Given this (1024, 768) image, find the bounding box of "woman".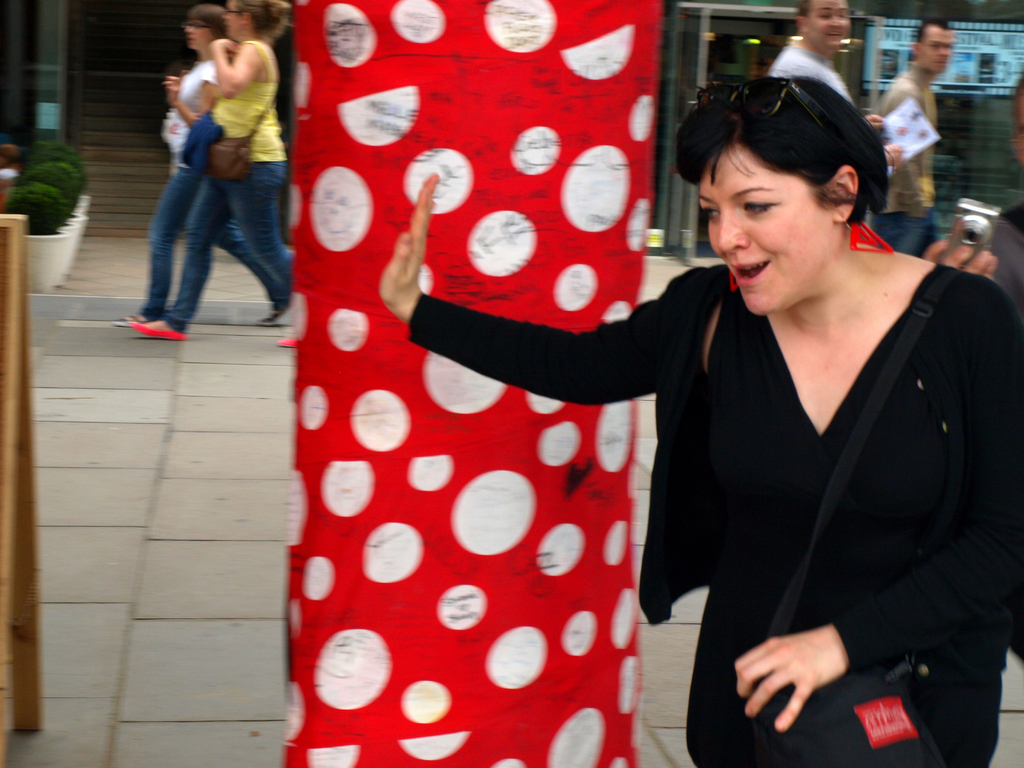
pyautogui.locateOnScreen(522, 74, 977, 766).
